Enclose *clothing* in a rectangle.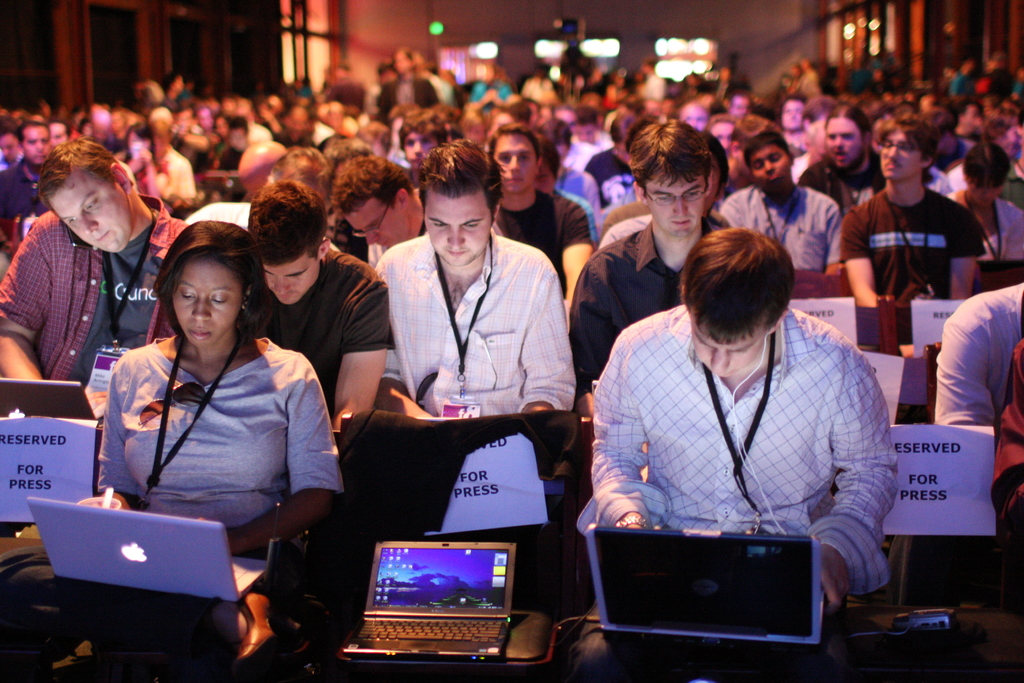
box=[573, 220, 738, 402].
